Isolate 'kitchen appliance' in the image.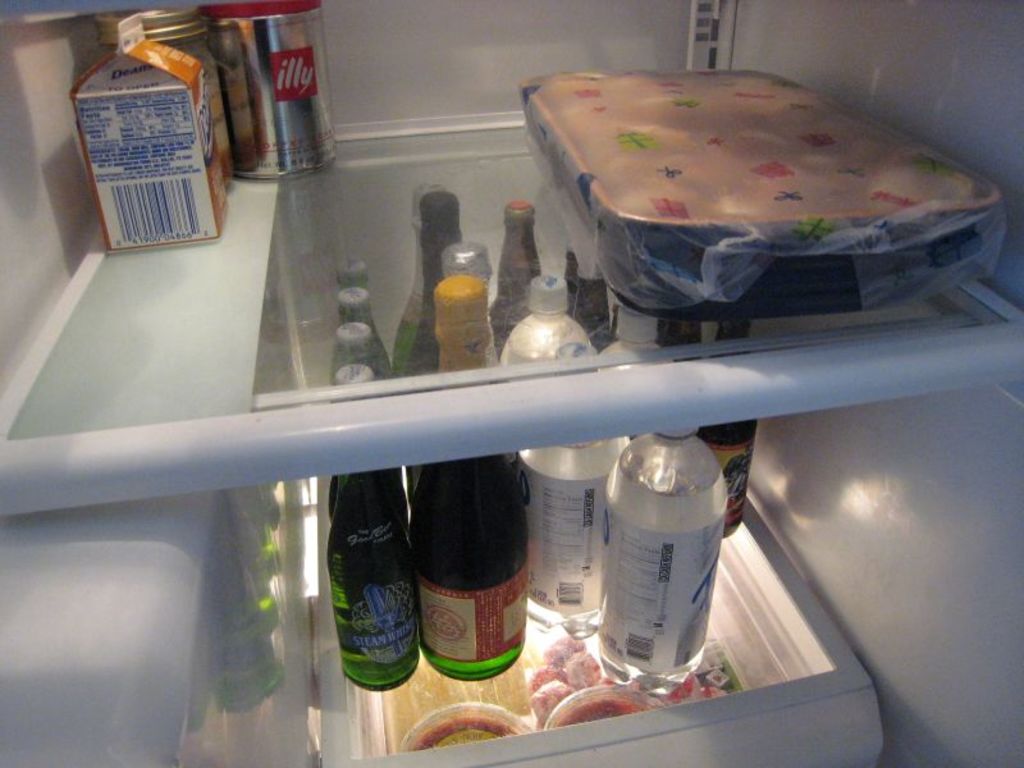
Isolated region: region(410, 701, 532, 748).
